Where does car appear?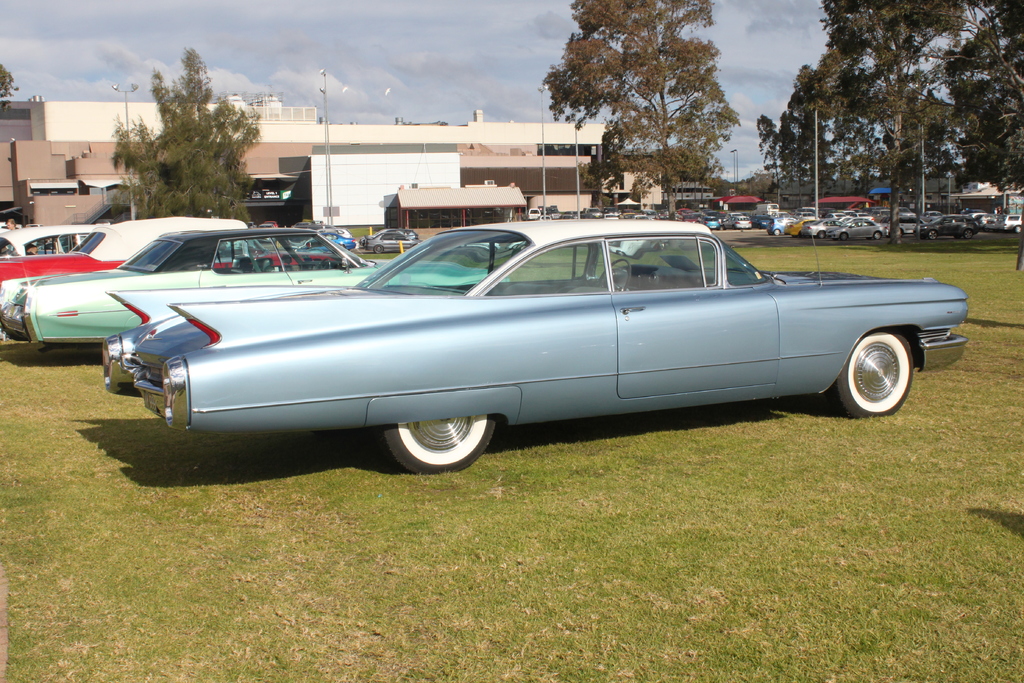
Appears at 1:228:961:484.
